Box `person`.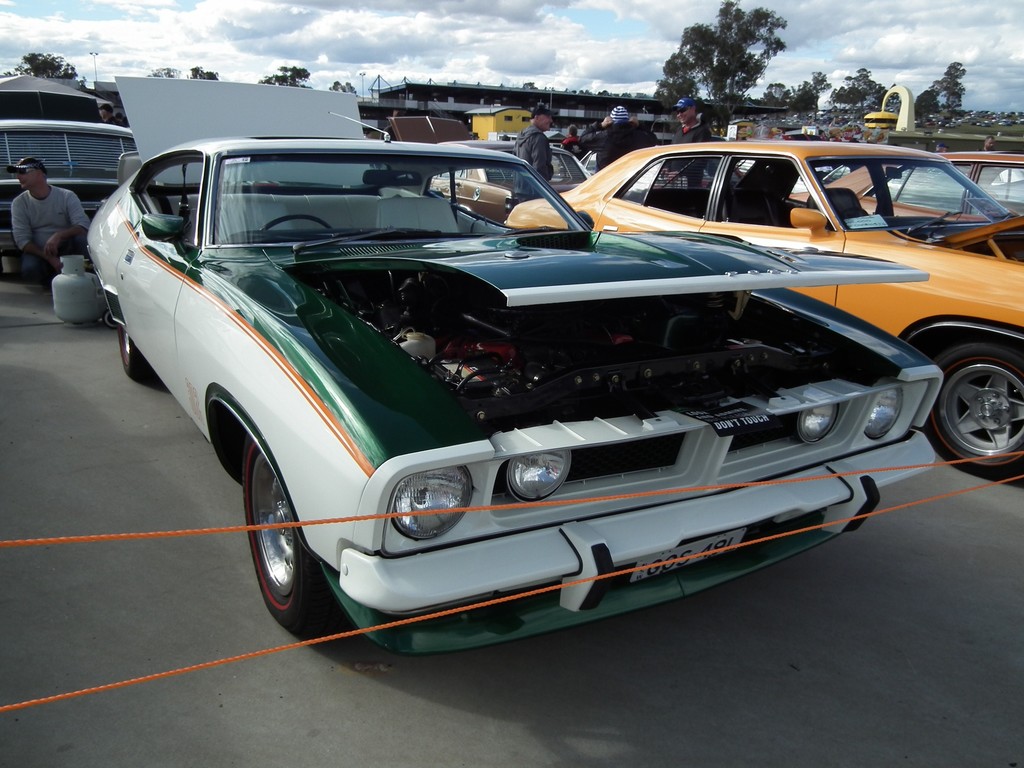
l=518, t=106, r=555, b=187.
